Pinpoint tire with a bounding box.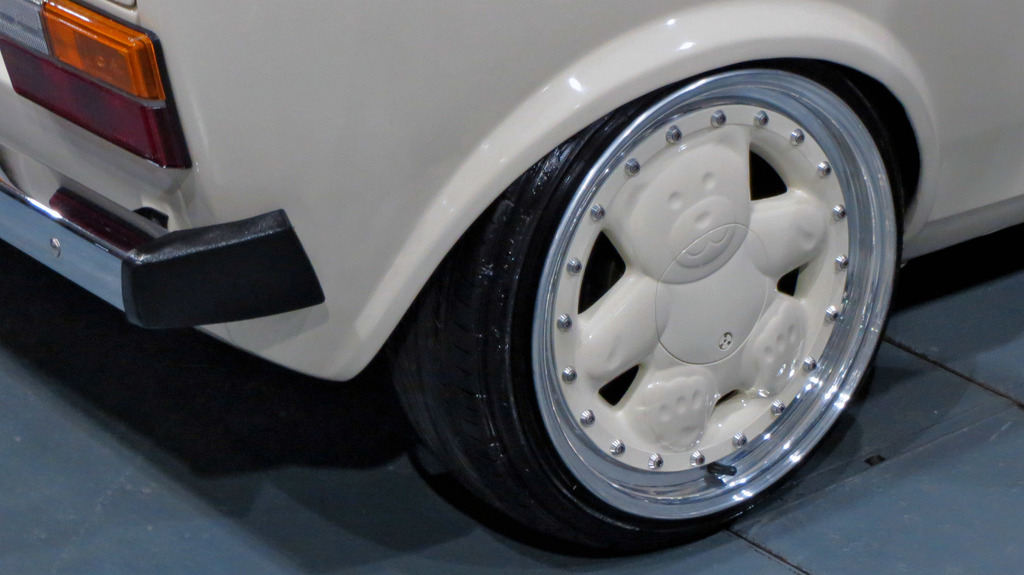
crop(386, 63, 902, 560).
